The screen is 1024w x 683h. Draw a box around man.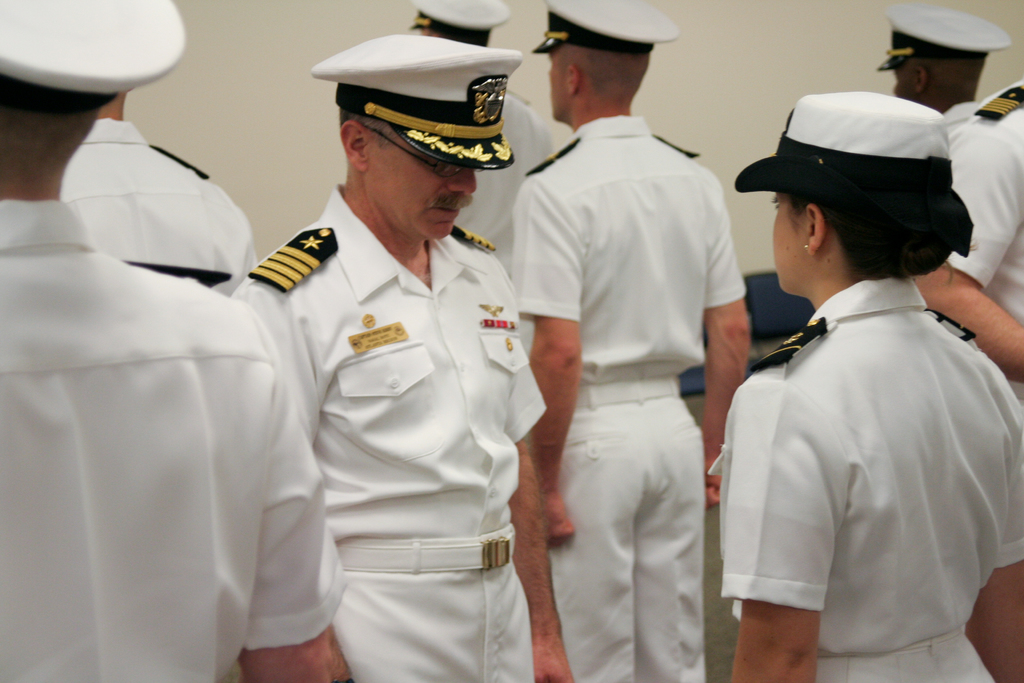
872, 10, 1006, 219.
